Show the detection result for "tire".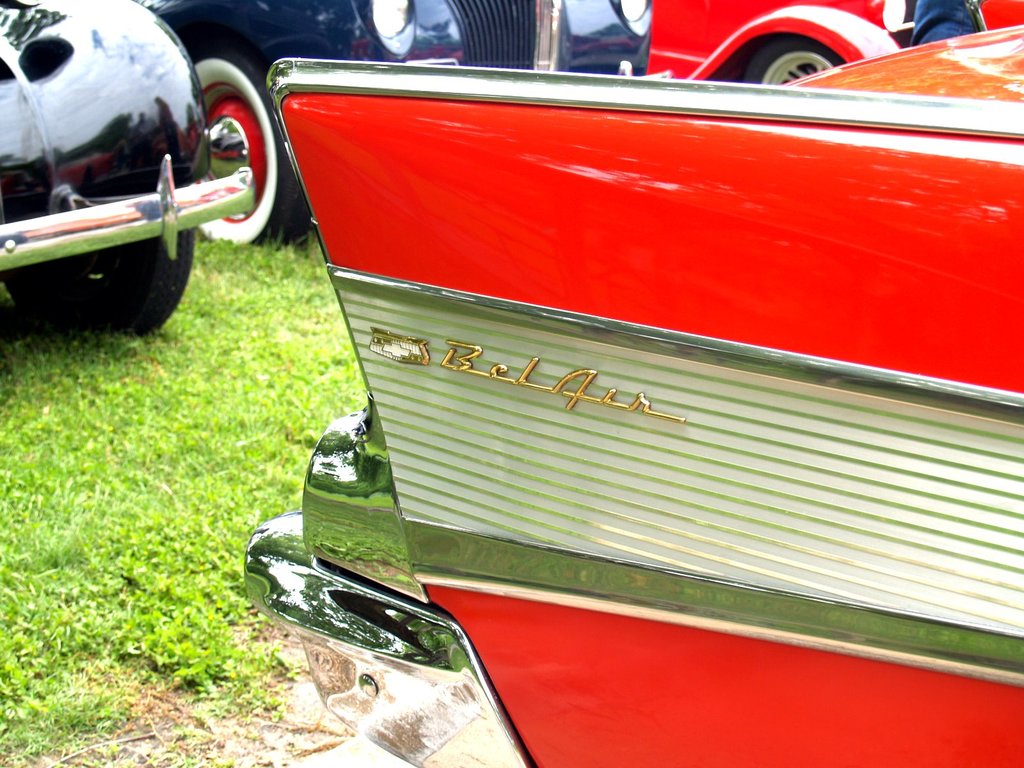
l=172, t=31, r=324, b=252.
